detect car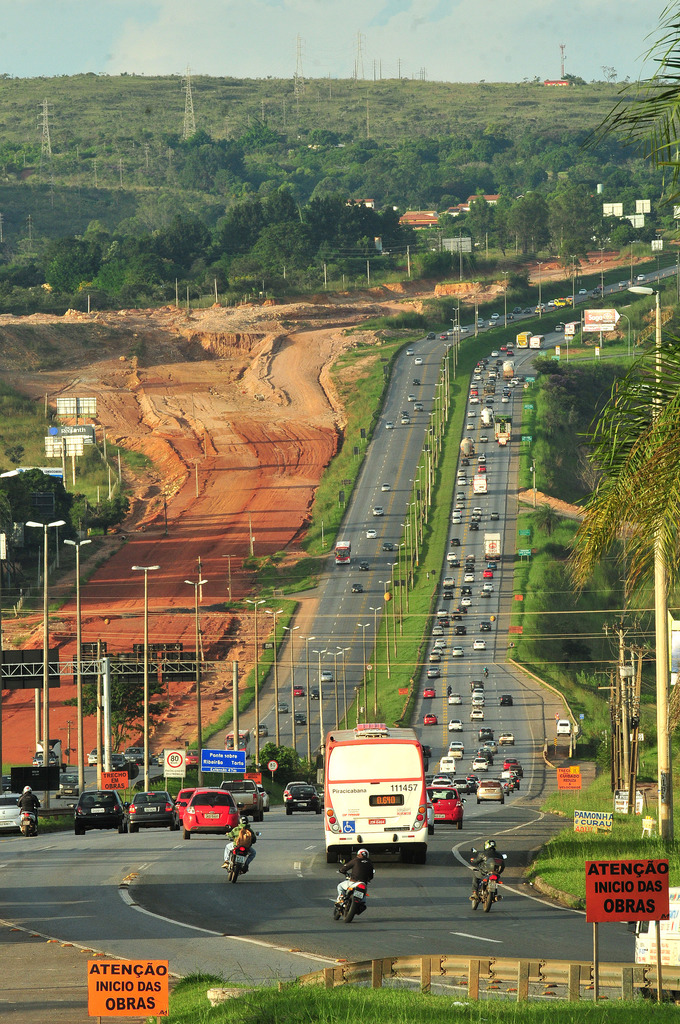
<box>31,751,60,767</box>
